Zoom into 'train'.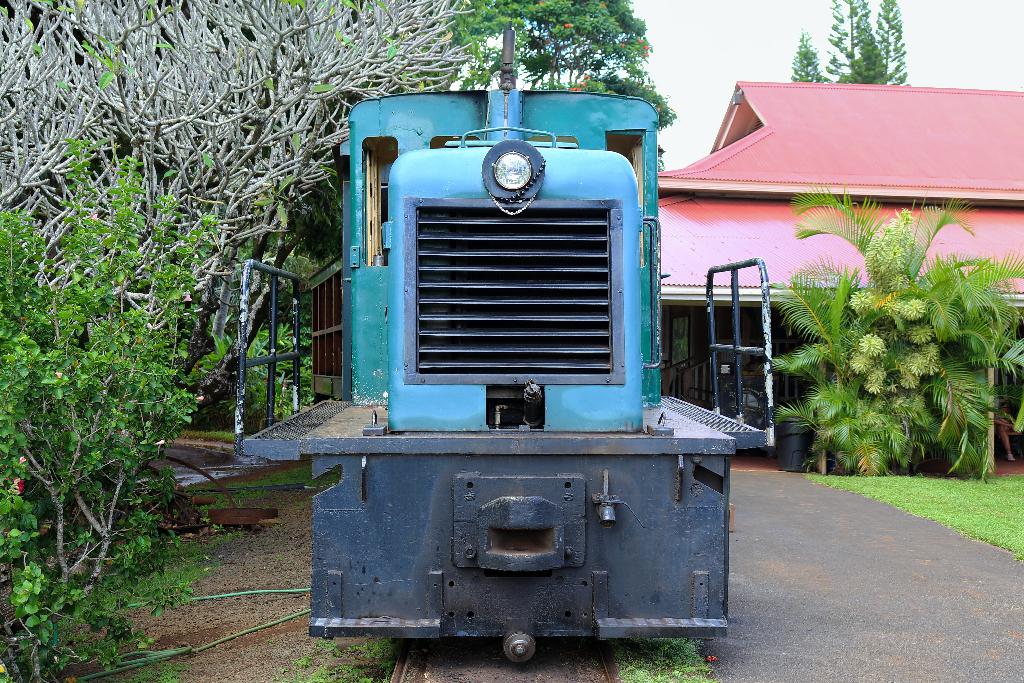
Zoom target: {"x1": 232, "y1": 22, "x2": 770, "y2": 663}.
